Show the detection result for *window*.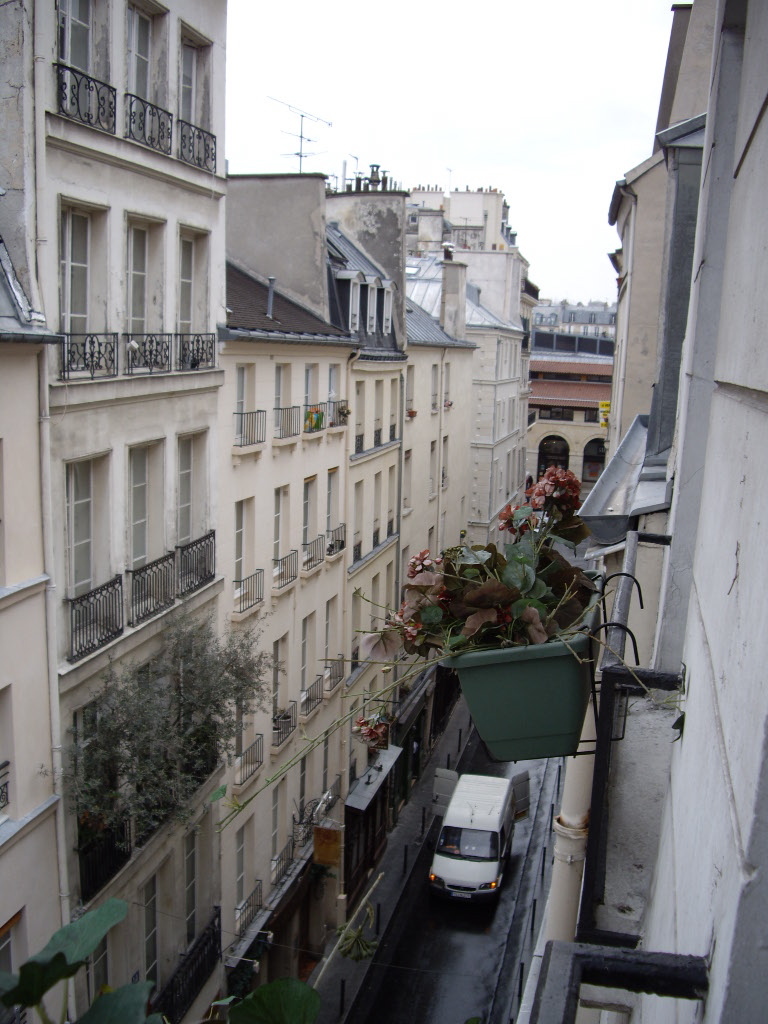
crop(408, 549, 409, 619).
